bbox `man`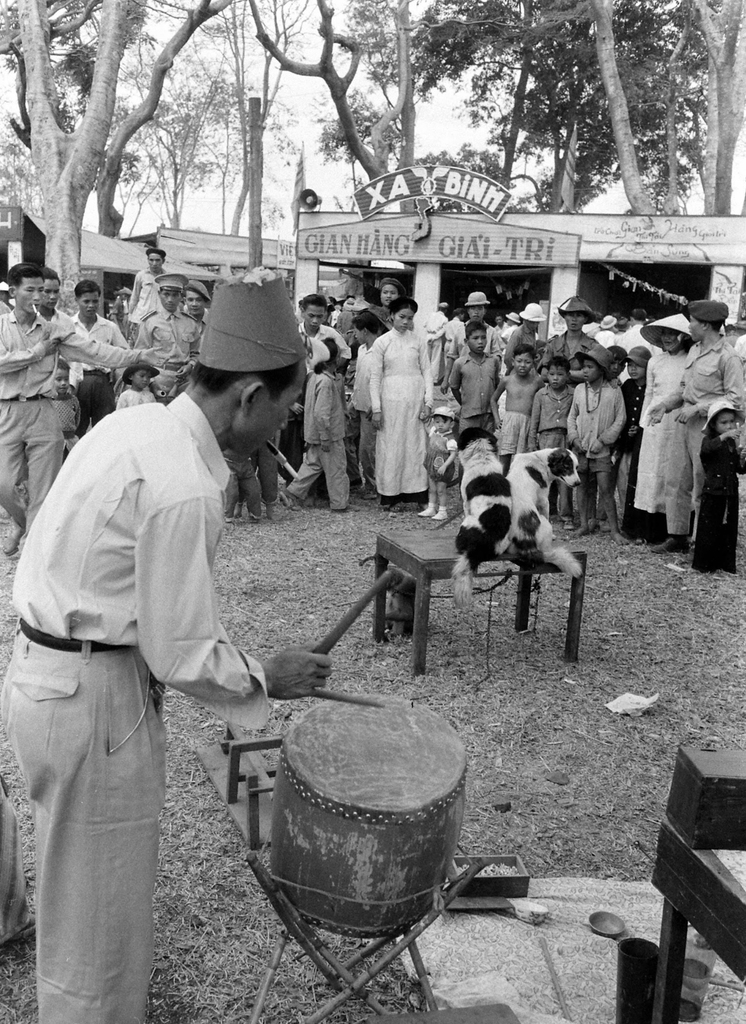
[left=615, top=312, right=657, bottom=349]
